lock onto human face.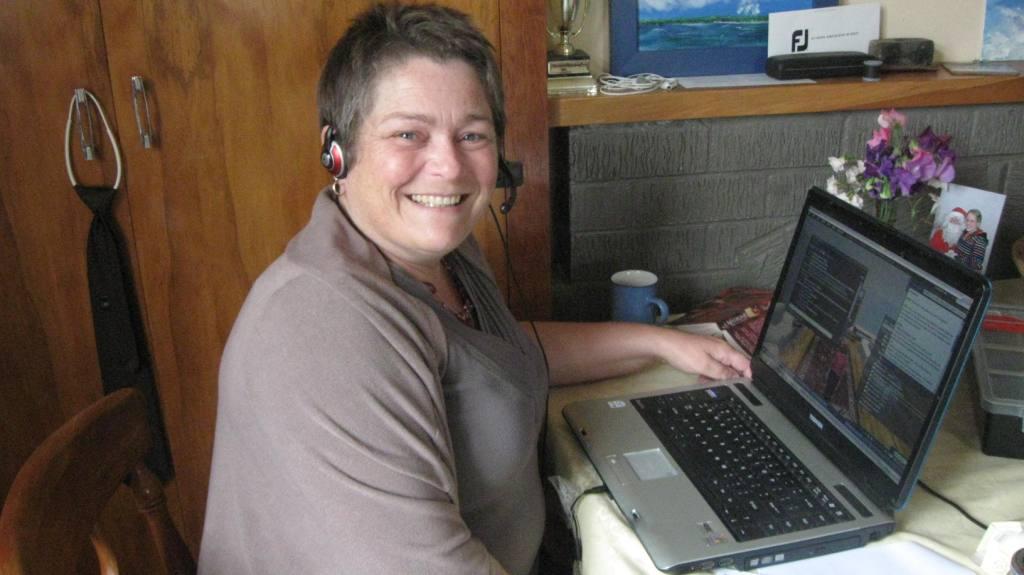
Locked: x1=349, y1=54, x2=499, y2=251.
